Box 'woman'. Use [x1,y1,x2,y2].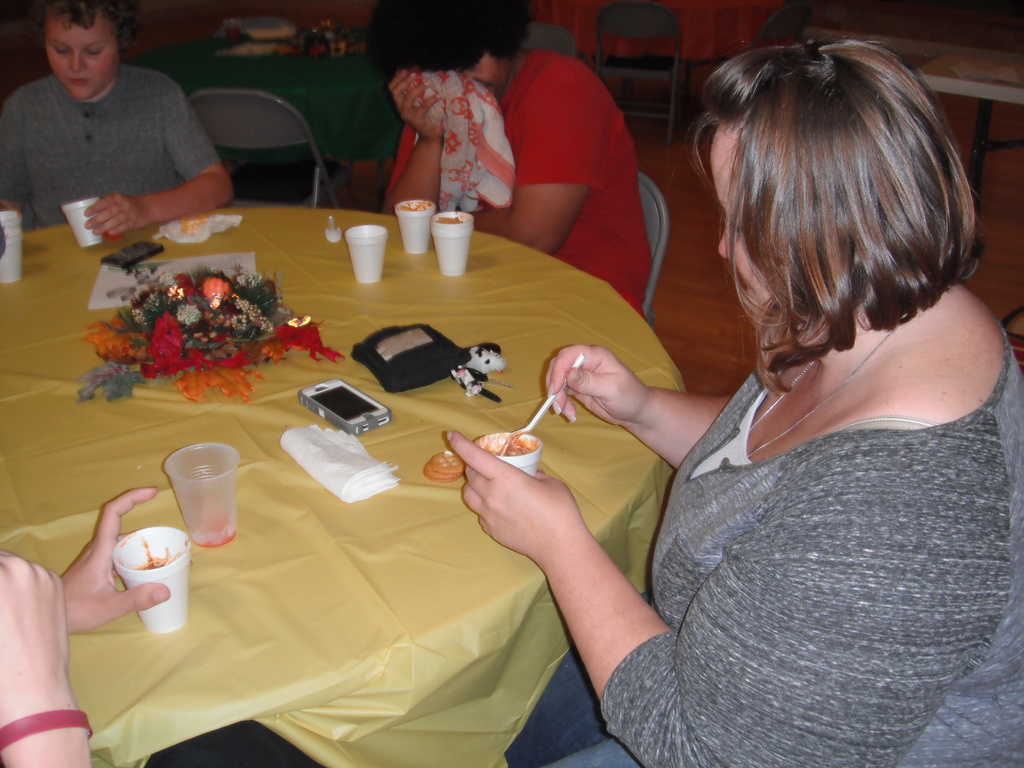
[507,21,970,759].
